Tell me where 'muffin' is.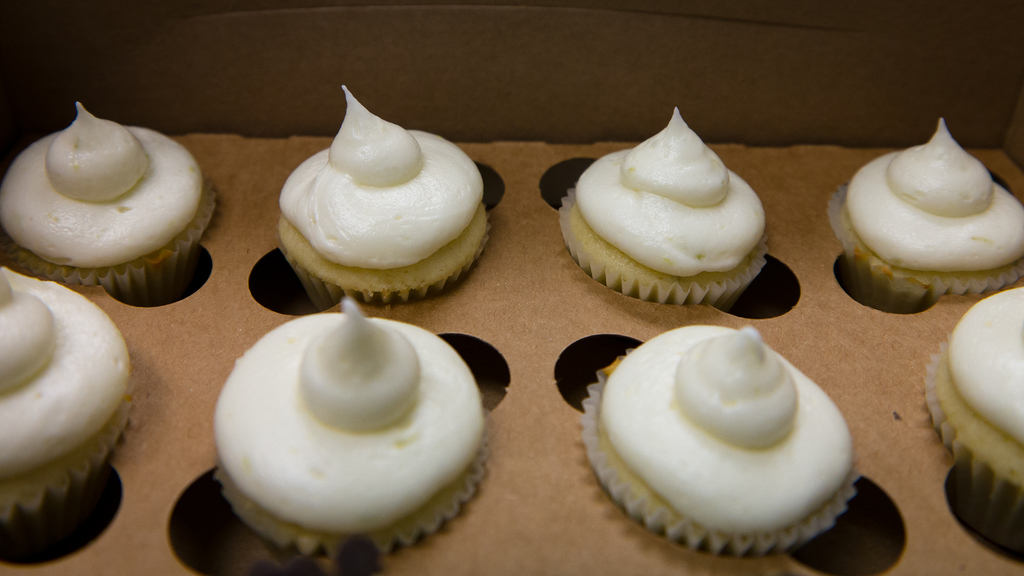
'muffin' is at 0 98 219 304.
